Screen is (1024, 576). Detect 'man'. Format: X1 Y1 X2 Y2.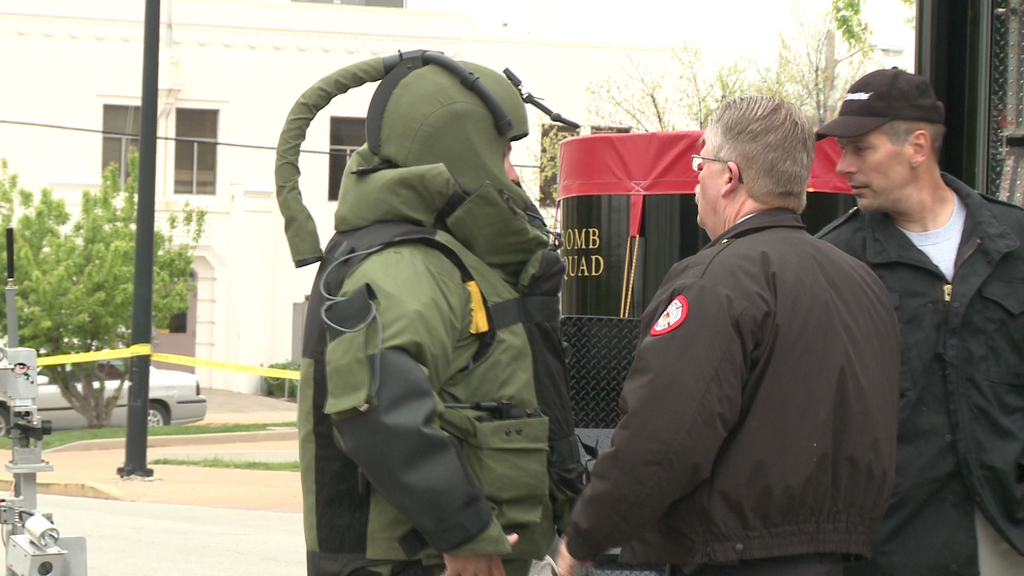
588 88 892 575.
